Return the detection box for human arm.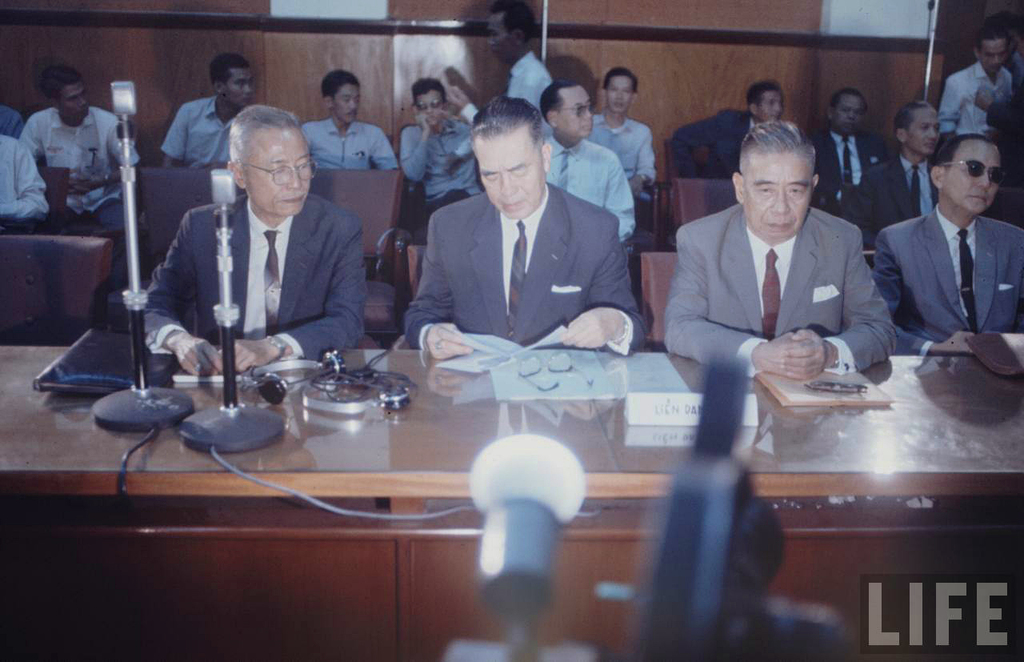
left=669, top=111, right=714, bottom=177.
